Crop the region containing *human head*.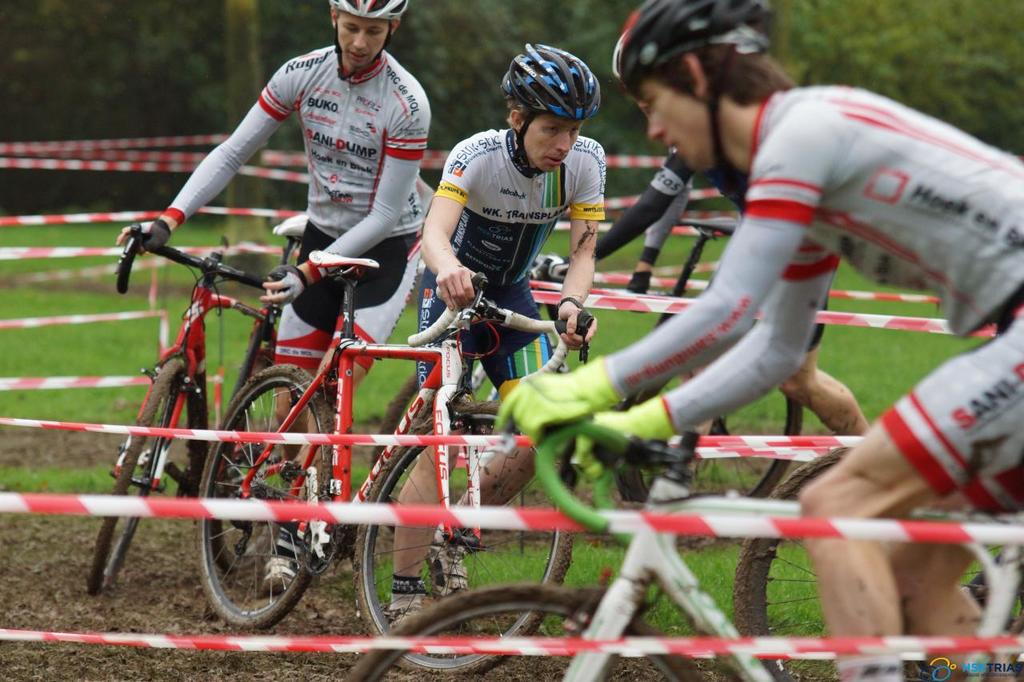
Crop region: region(326, 0, 406, 74).
